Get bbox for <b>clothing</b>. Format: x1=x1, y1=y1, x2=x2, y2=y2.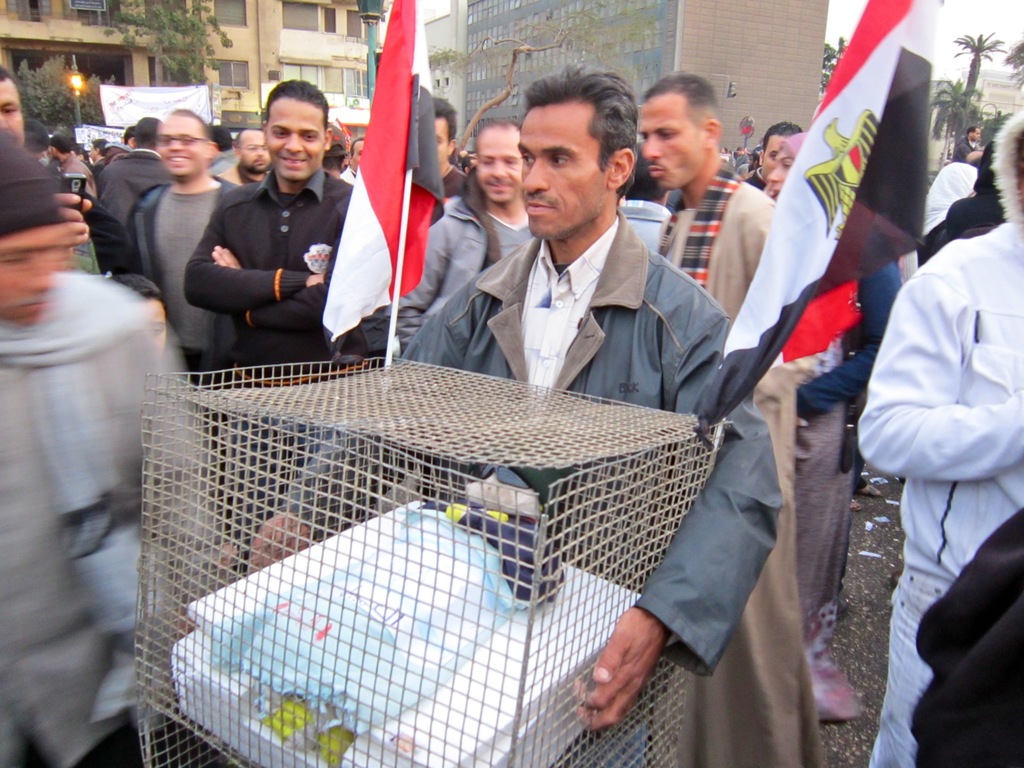
x1=654, y1=152, x2=796, y2=483.
